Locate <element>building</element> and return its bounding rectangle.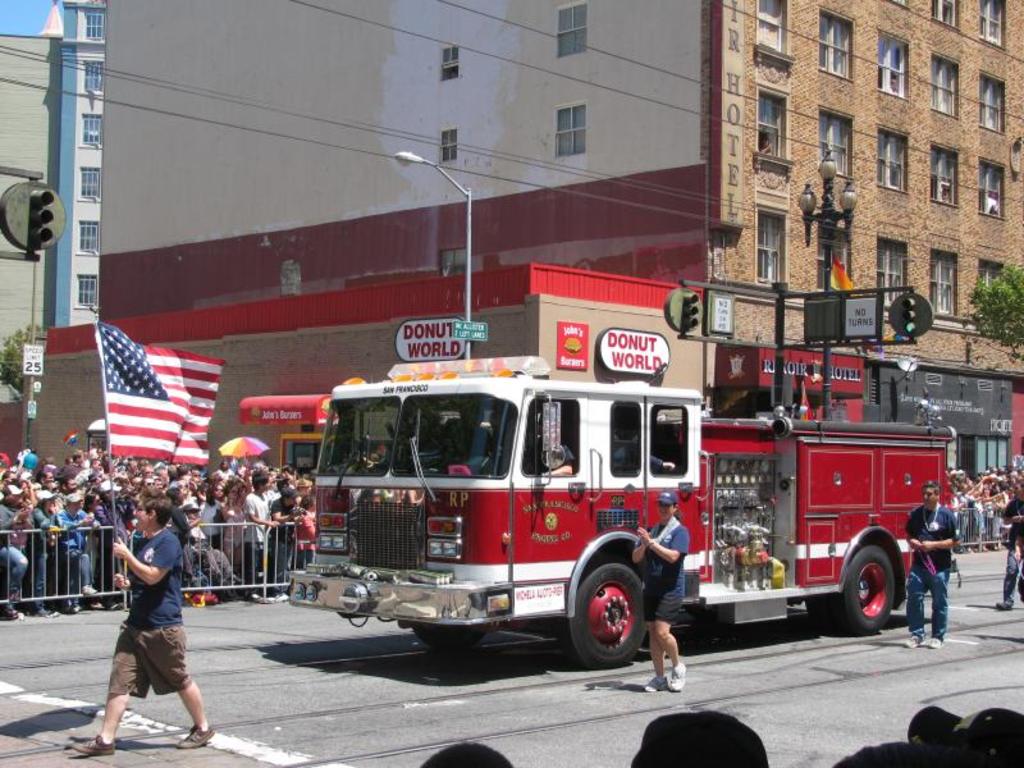
region(54, 0, 102, 330).
